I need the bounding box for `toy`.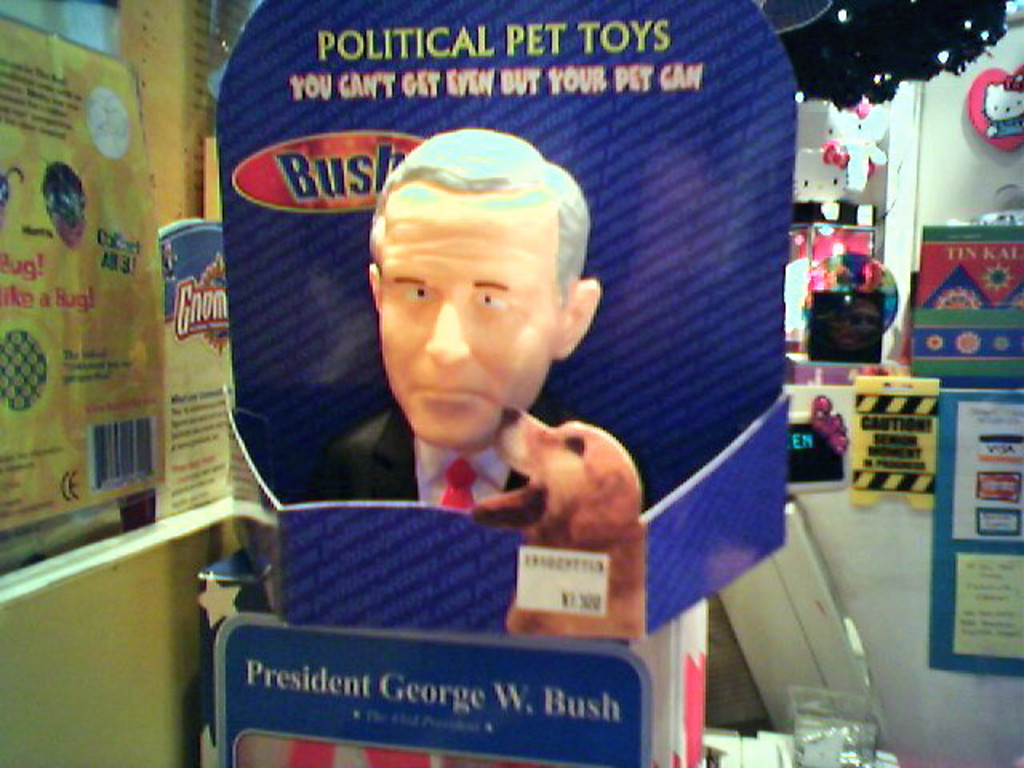
Here it is: {"left": 795, "top": 381, "right": 858, "bottom": 499}.
